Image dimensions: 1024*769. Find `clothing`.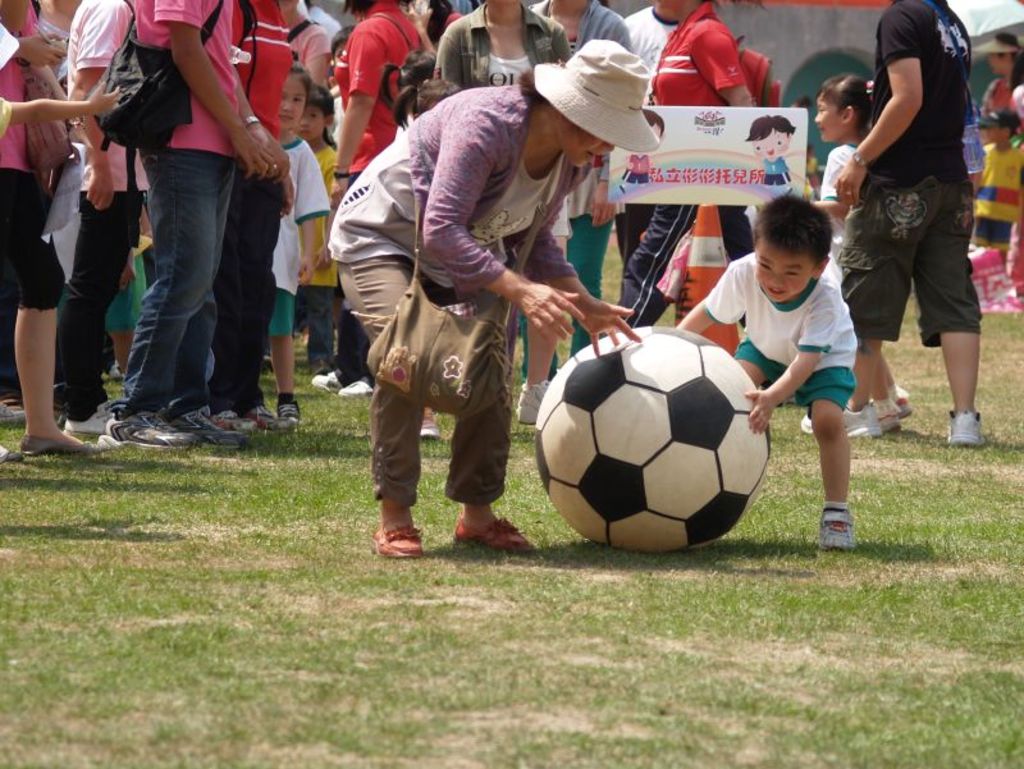
rect(979, 73, 1023, 129).
